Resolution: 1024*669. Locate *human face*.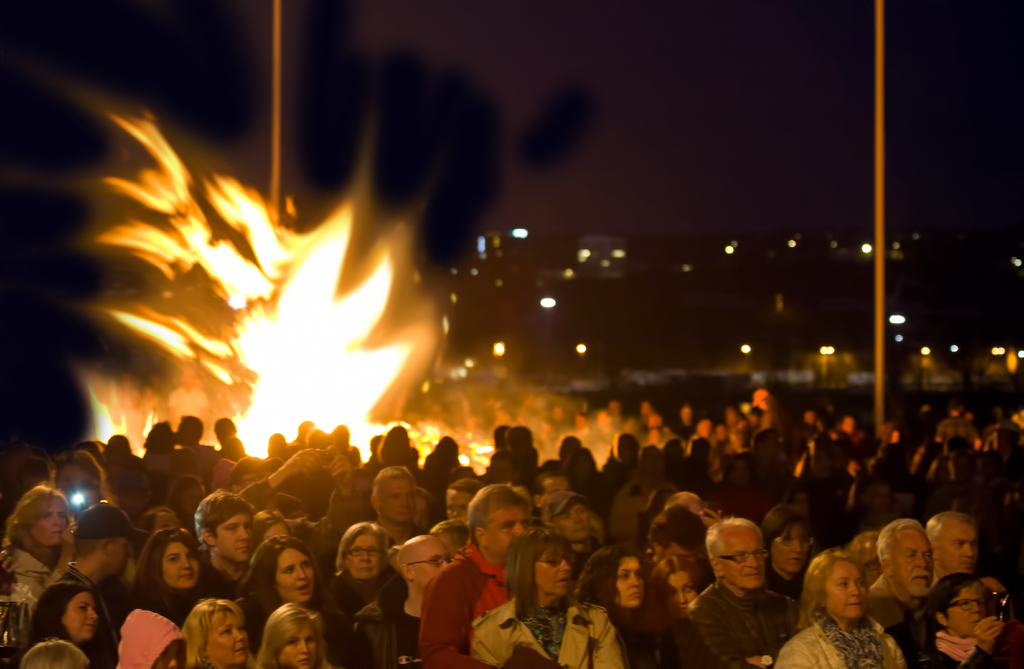
[left=533, top=549, right=576, bottom=595].
